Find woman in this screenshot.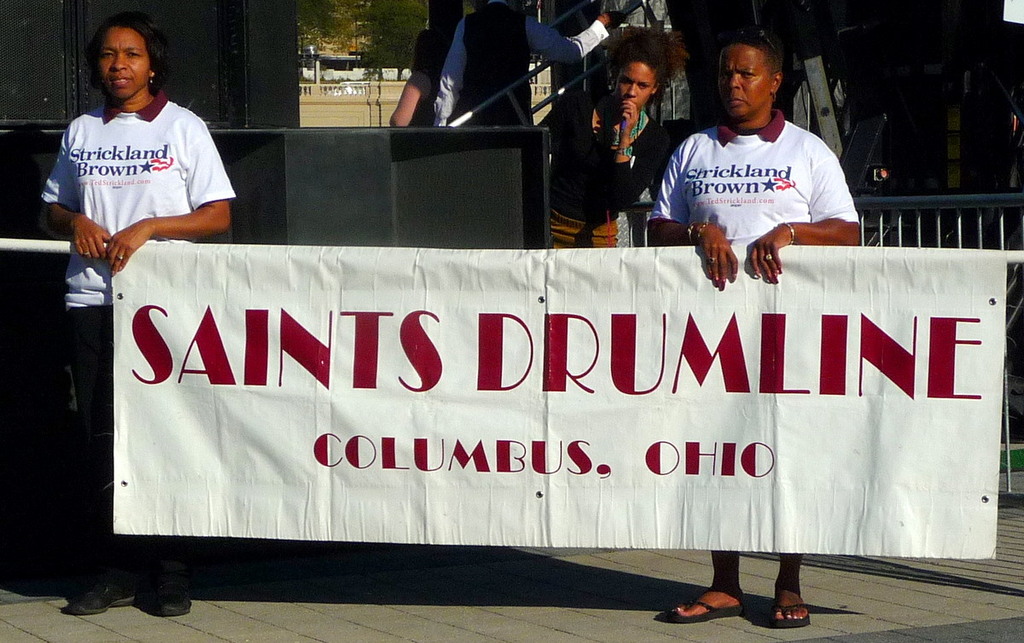
The bounding box for woman is {"left": 532, "top": 23, "right": 671, "bottom": 246}.
